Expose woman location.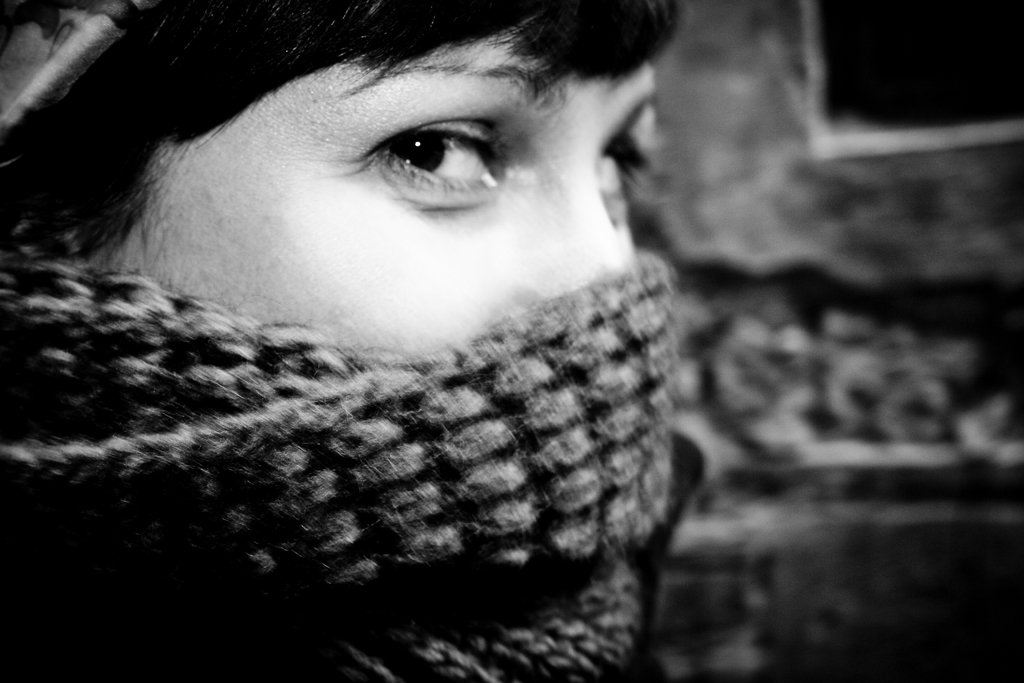
Exposed at x1=0 y1=0 x2=676 y2=682.
